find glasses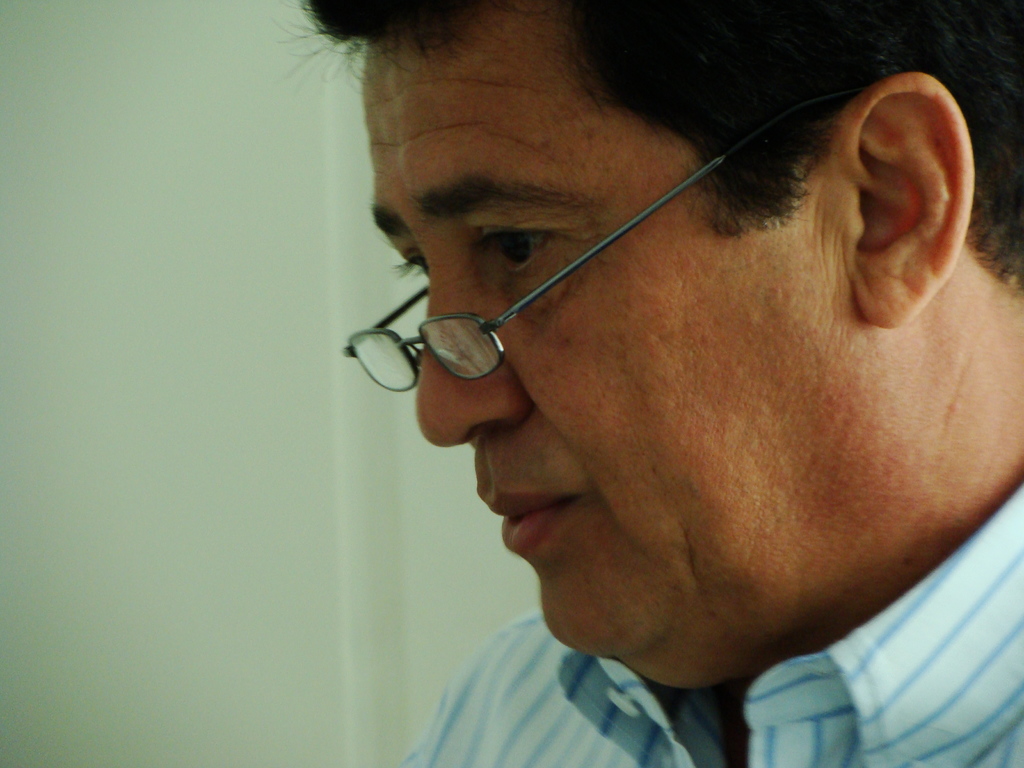
(332, 81, 870, 392)
